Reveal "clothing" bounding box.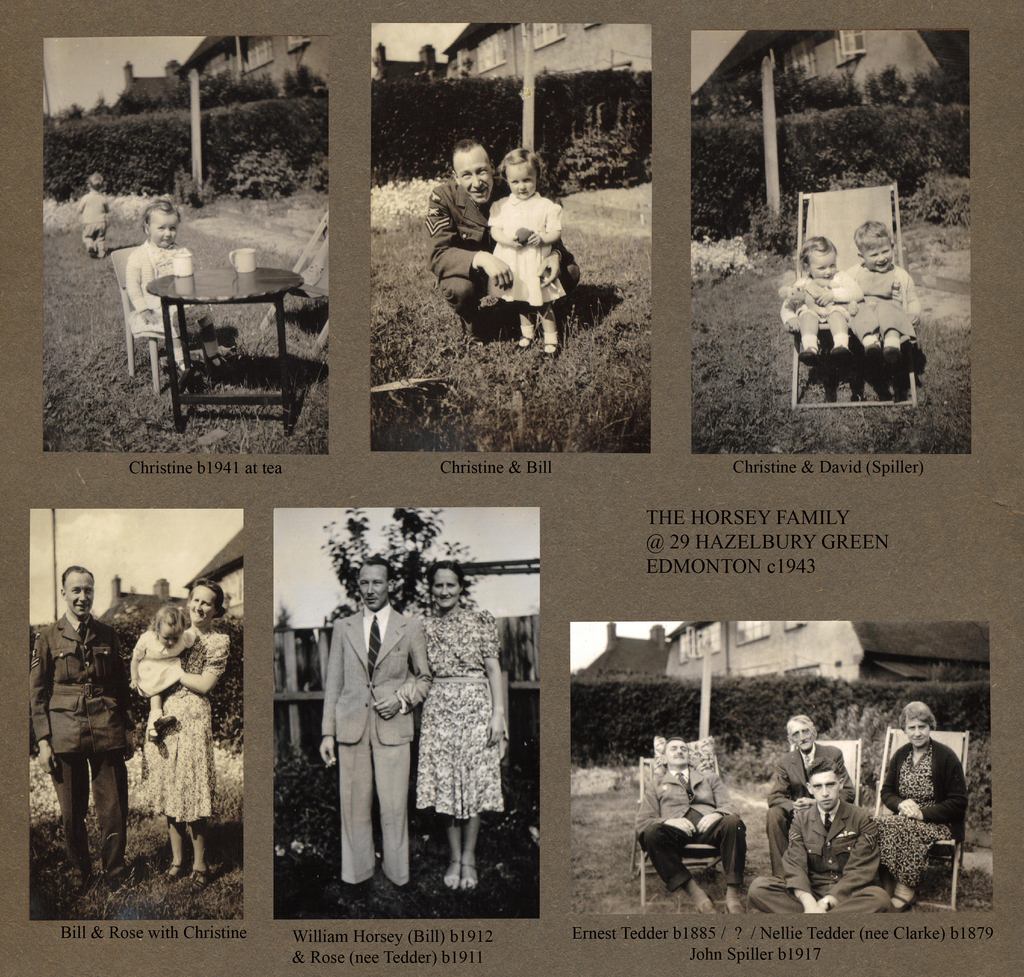
Revealed: bbox(424, 165, 564, 309).
